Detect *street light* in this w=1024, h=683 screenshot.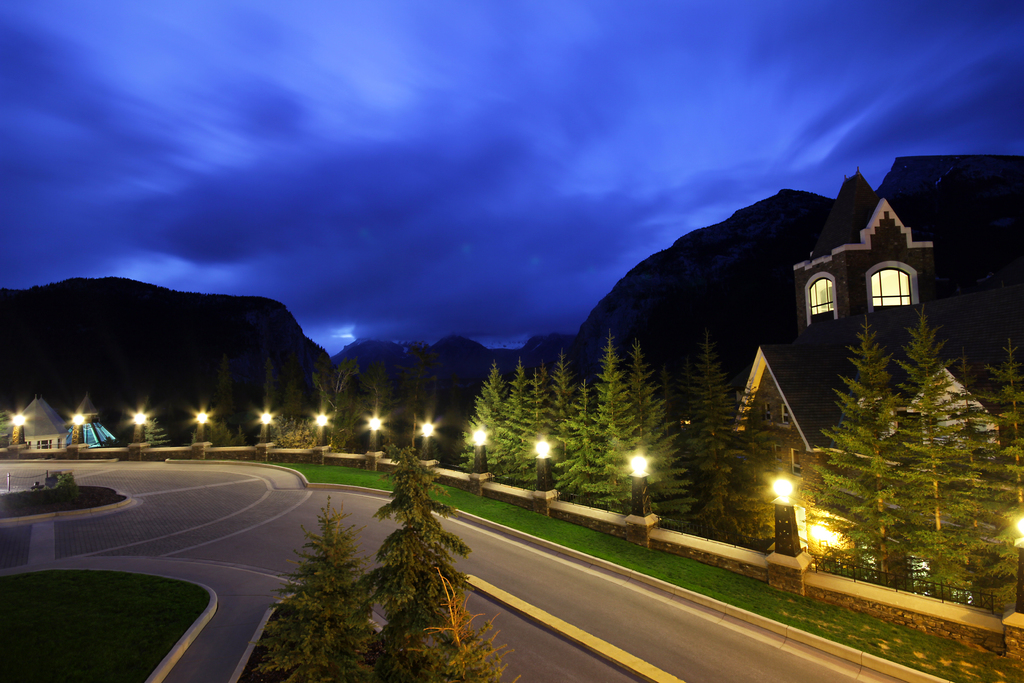
Detection: 253 406 271 448.
